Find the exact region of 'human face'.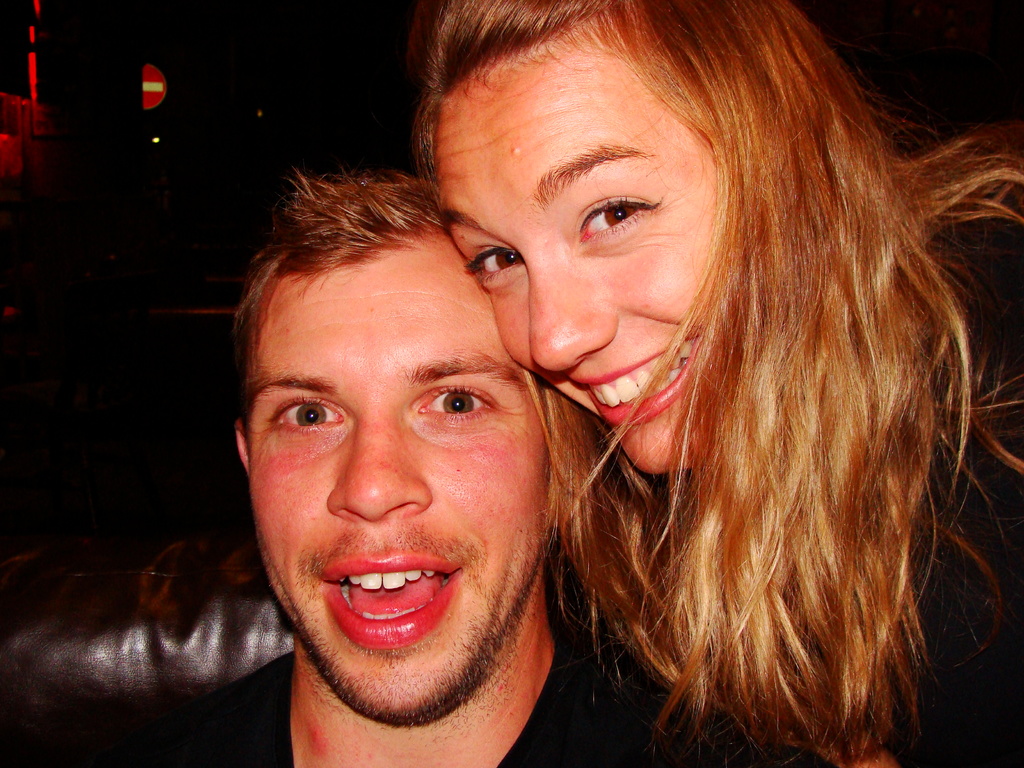
Exact region: {"x1": 436, "y1": 33, "x2": 732, "y2": 478}.
